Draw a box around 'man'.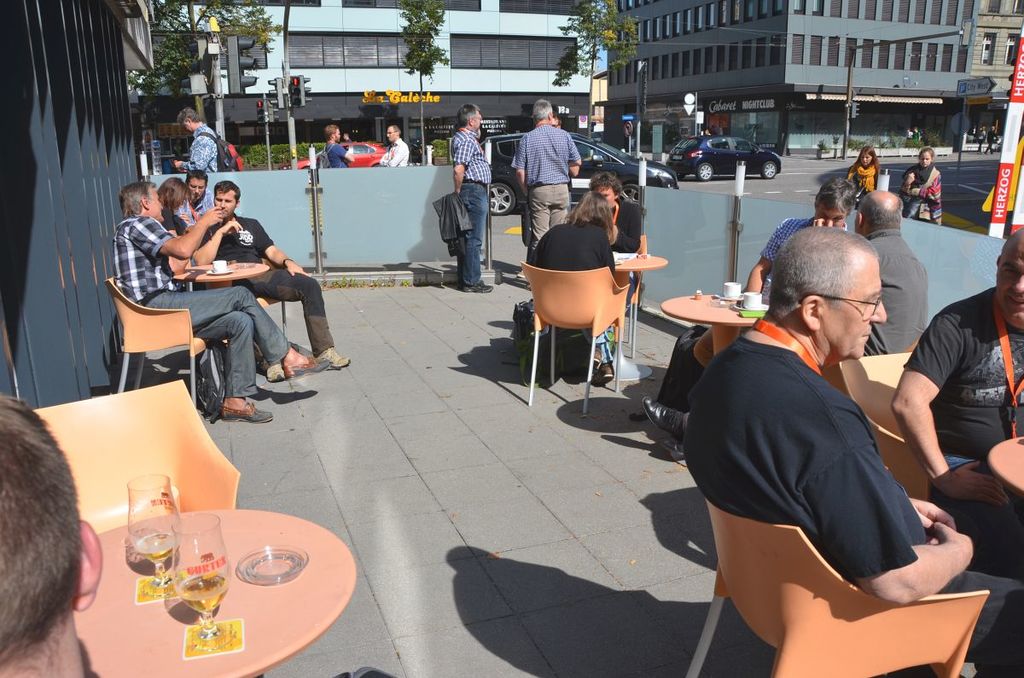
l=323, t=123, r=352, b=165.
